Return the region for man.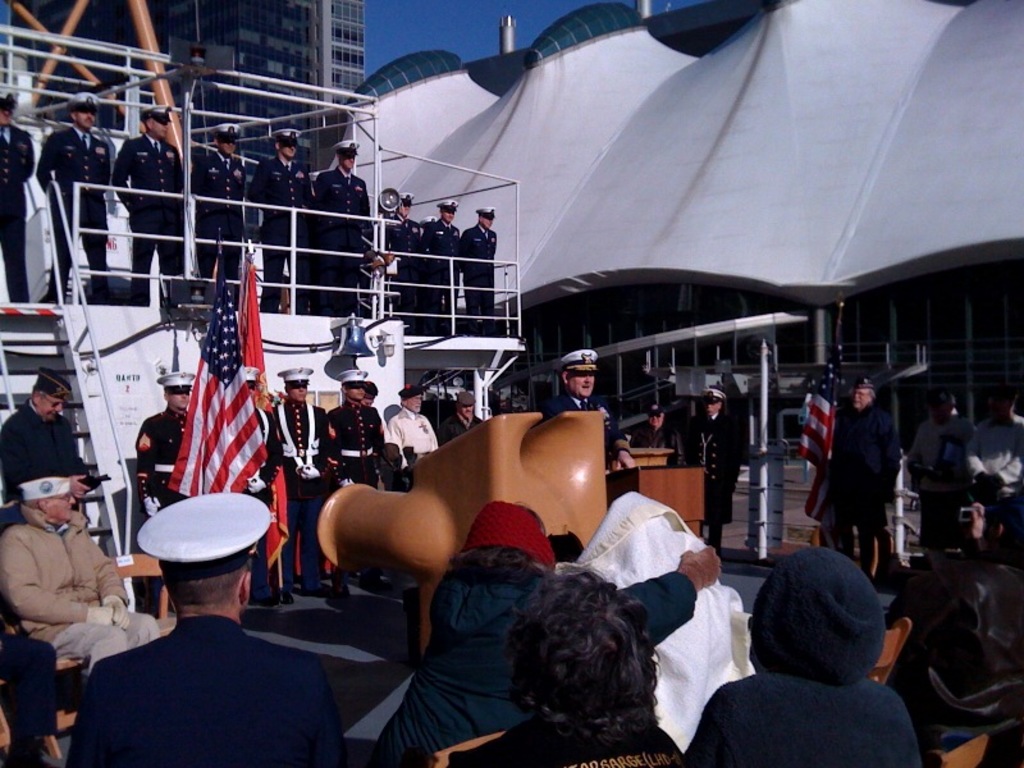
<region>312, 138, 375, 316</region>.
